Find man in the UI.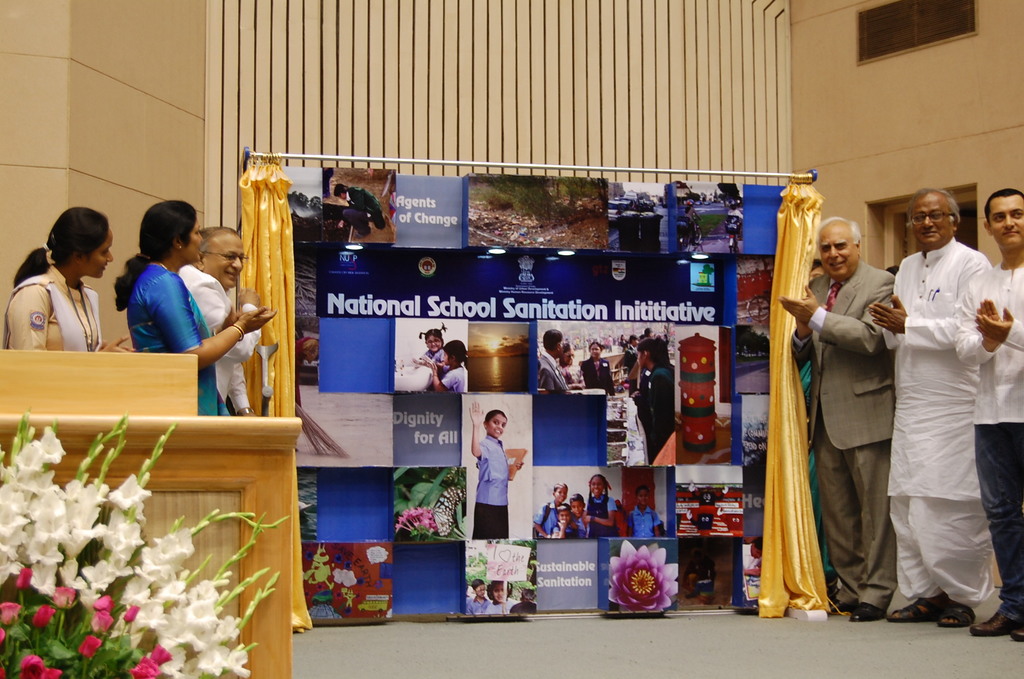
UI element at region(541, 330, 575, 390).
